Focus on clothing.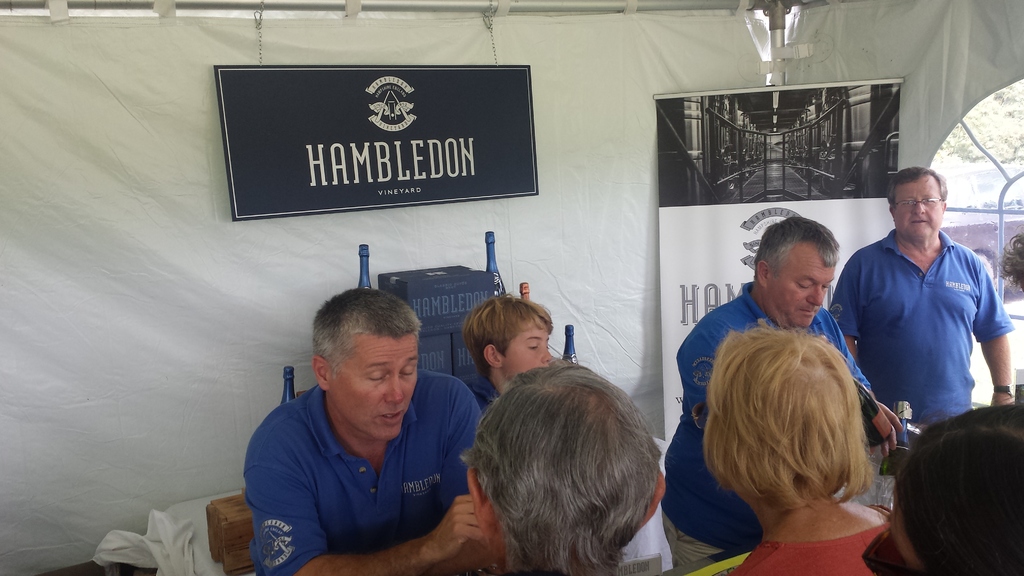
Focused at box=[818, 223, 1022, 427].
